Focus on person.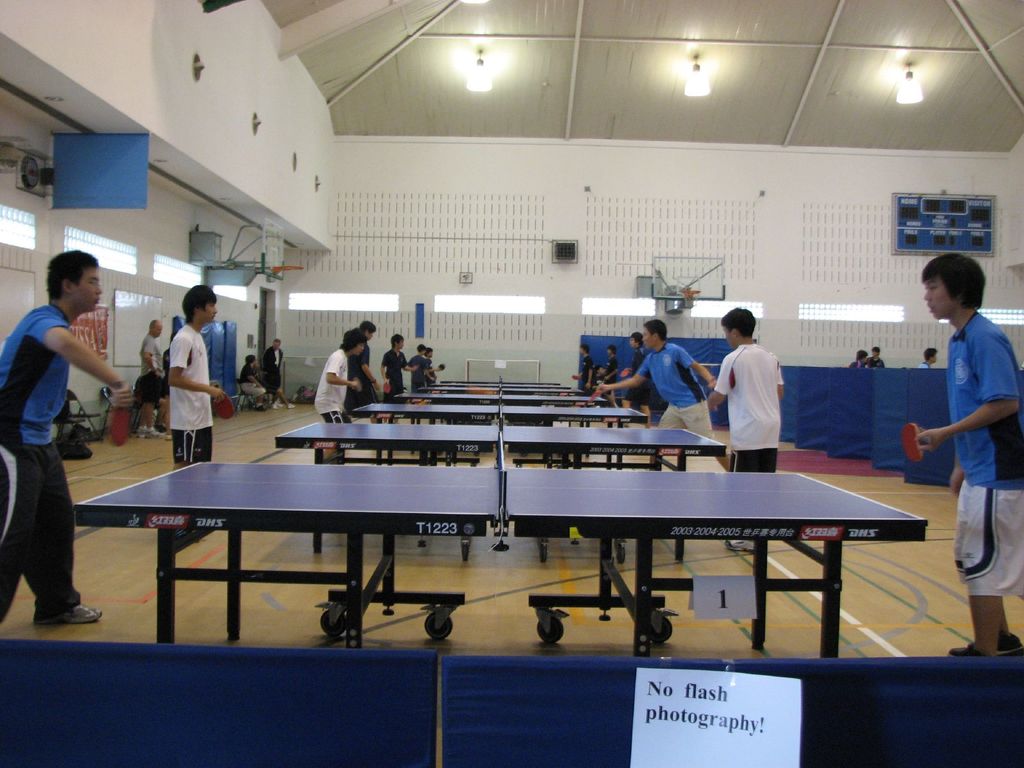
Focused at (x1=406, y1=347, x2=430, y2=389).
